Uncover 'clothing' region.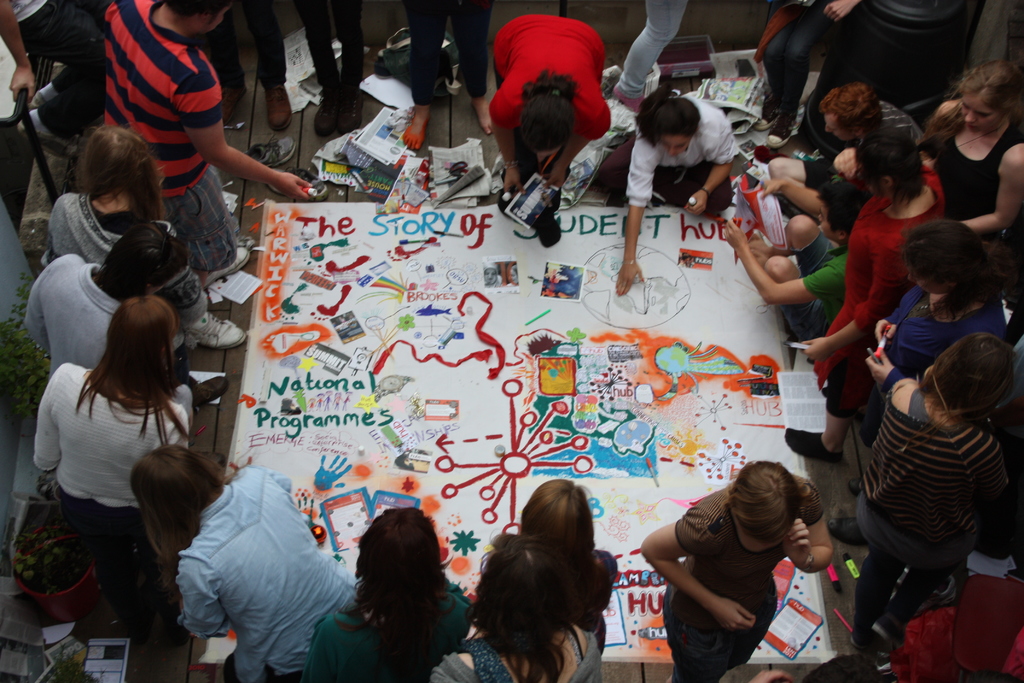
Uncovered: 781/229/854/341.
